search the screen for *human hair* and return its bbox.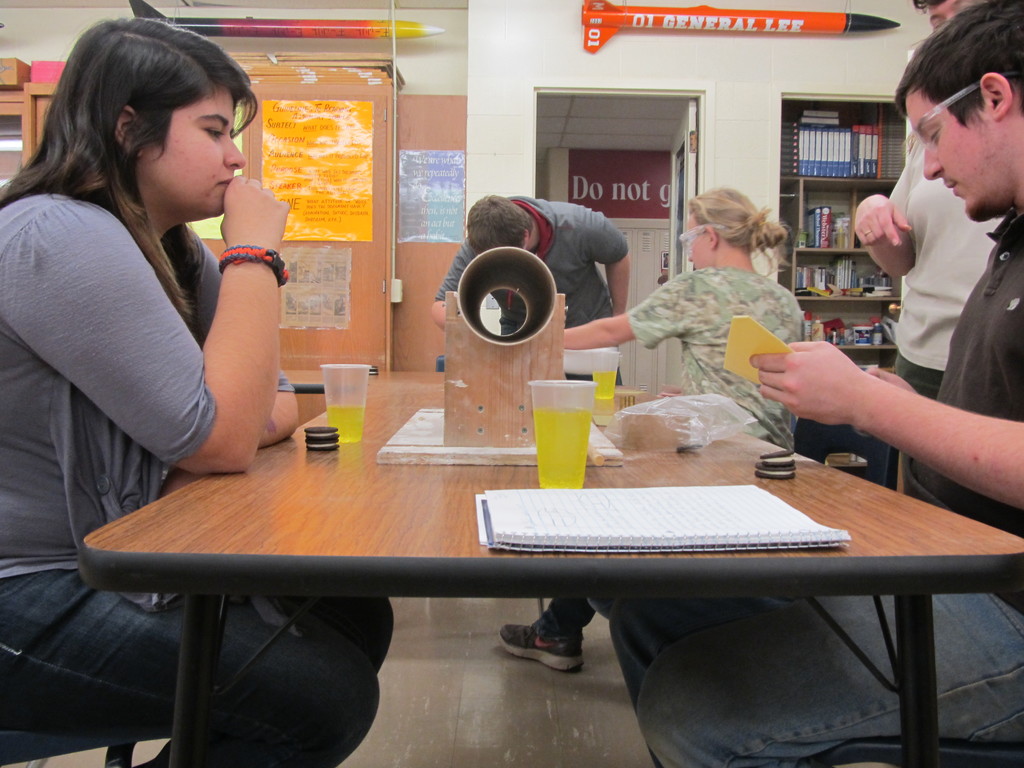
Found: left=465, top=193, right=532, bottom=259.
